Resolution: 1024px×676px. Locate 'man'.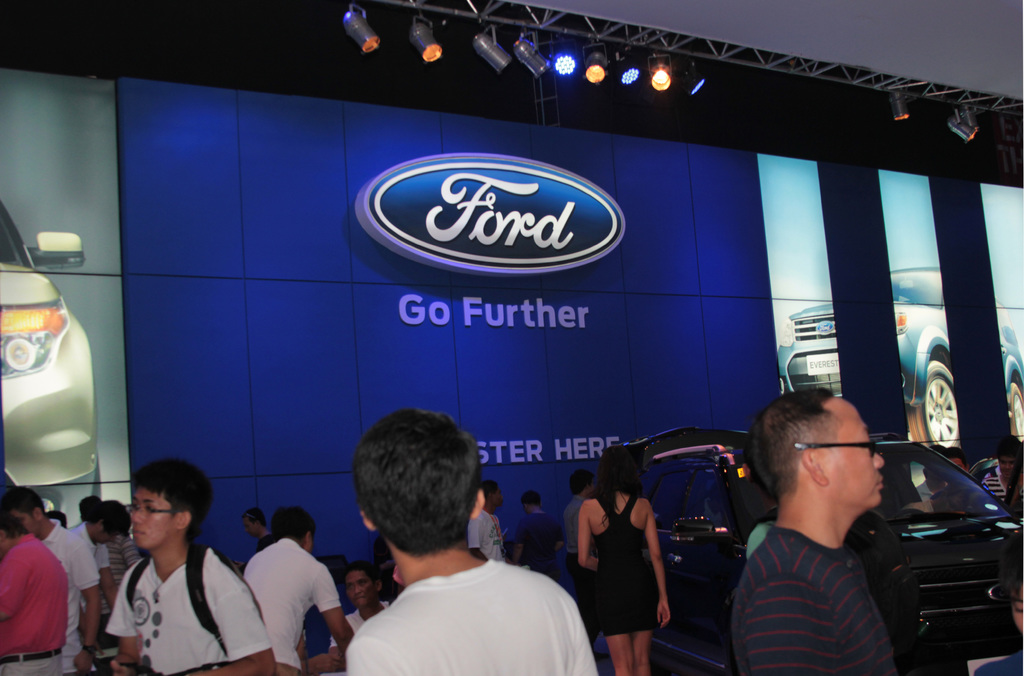
l=467, t=479, r=508, b=562.
